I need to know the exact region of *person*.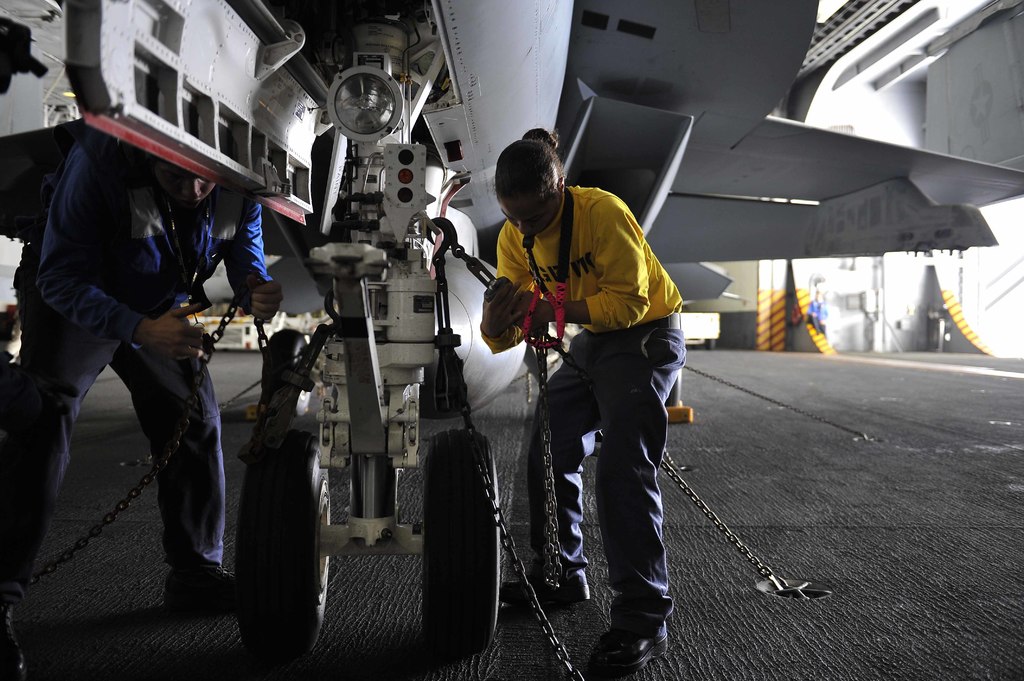
Region: select_region(0, 97, 286, 680).
